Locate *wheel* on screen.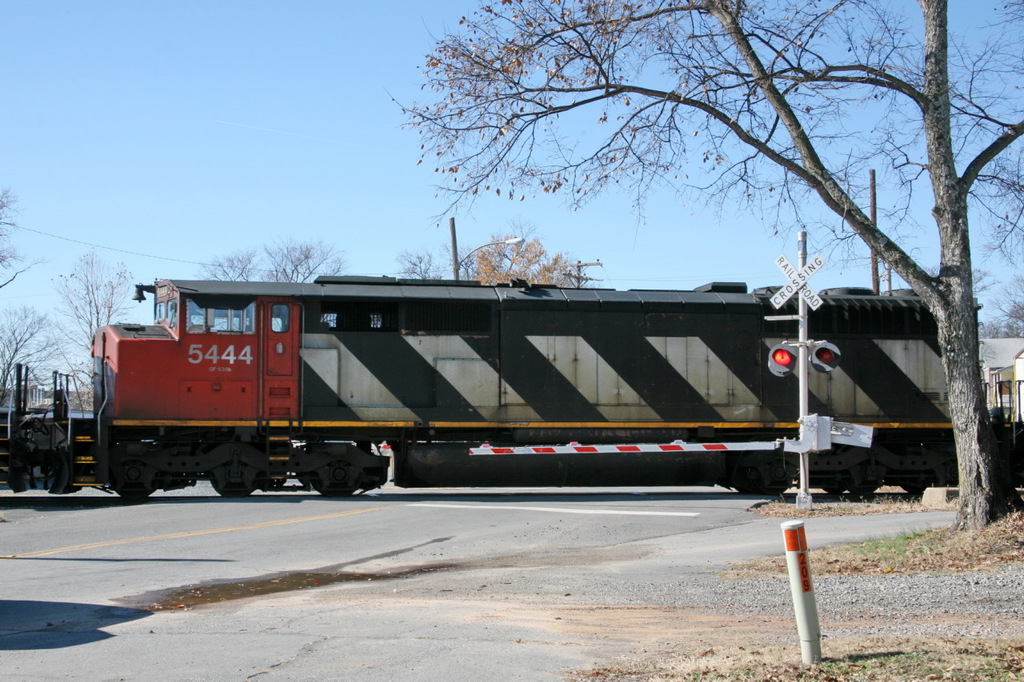
On screen at 758,462,791,497.
